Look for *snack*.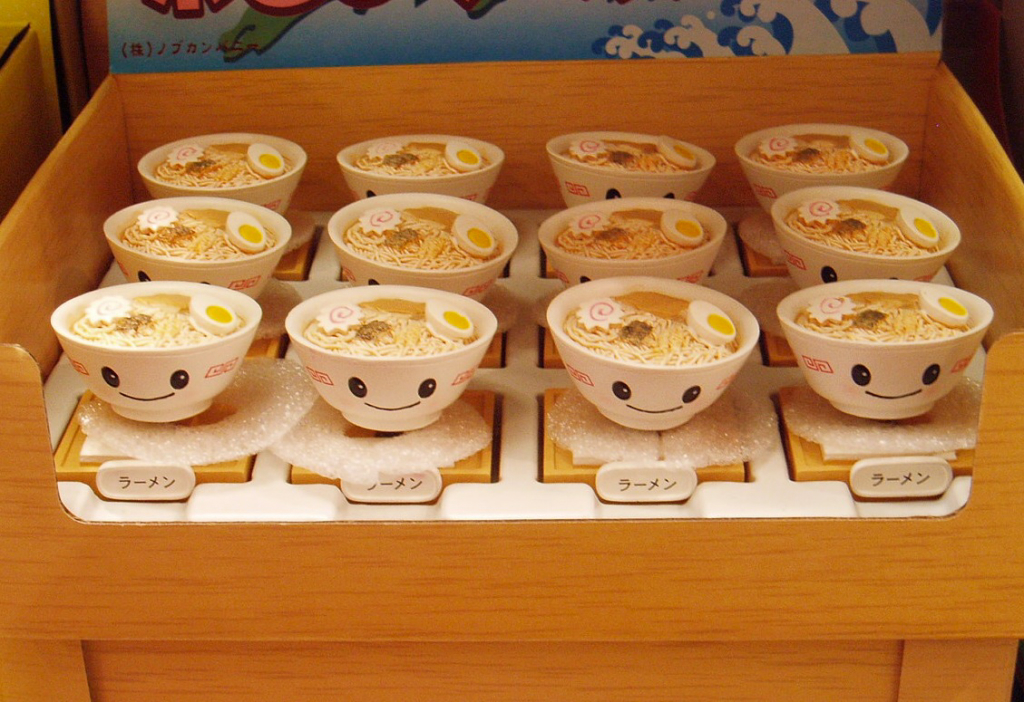
Found: Rect(97, 194, 278, 275).
